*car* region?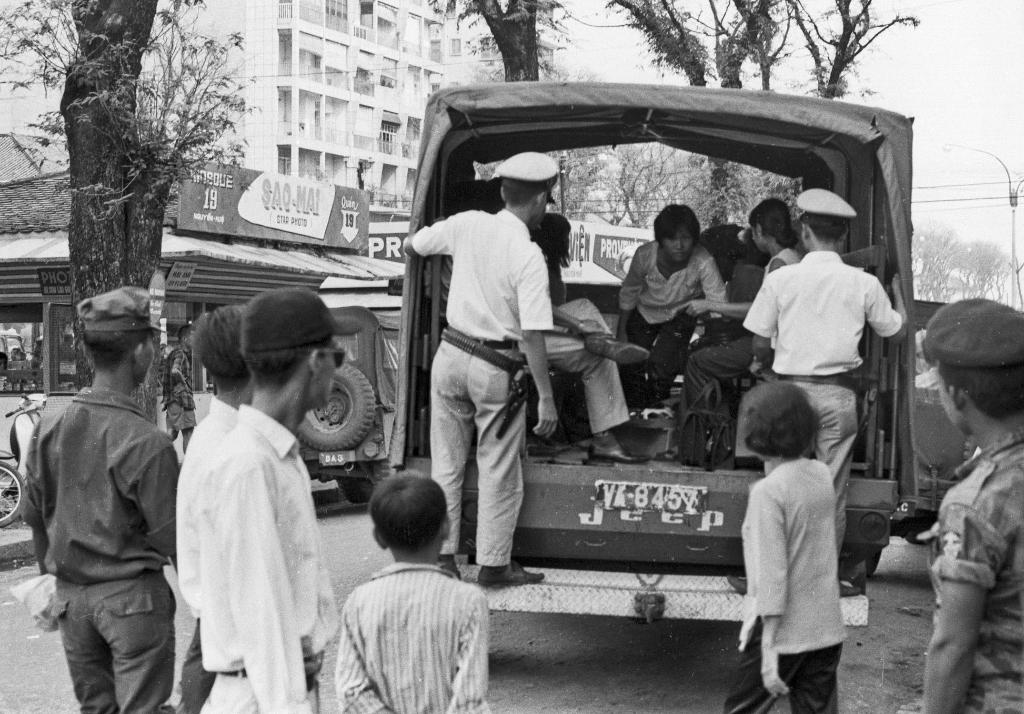
select_region(389, 82, 913, 626)
